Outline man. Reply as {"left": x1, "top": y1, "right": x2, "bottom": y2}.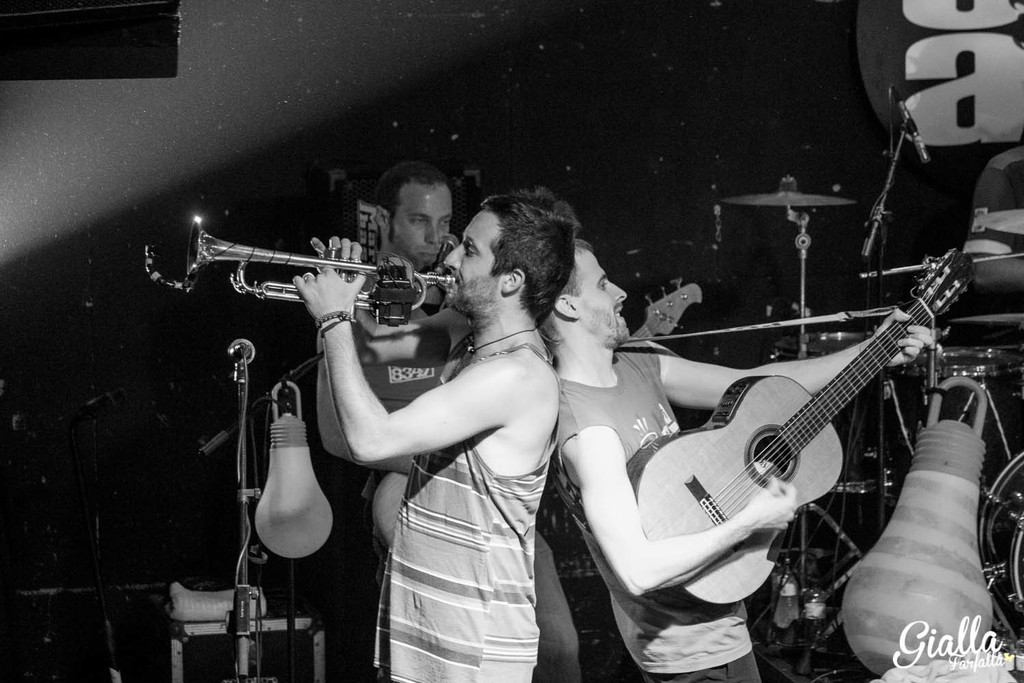
{"left": 314, "top": 167, "right": 577, "bottom": 682}.
